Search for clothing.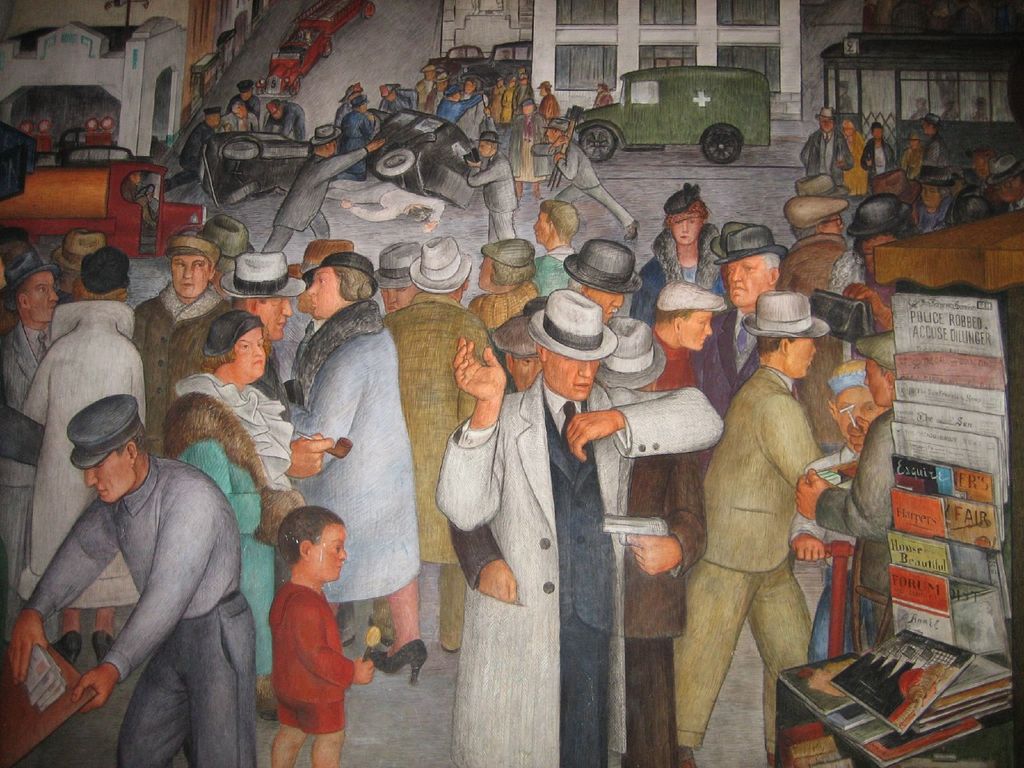
Found at select_region(906, 145, 925, 179).
